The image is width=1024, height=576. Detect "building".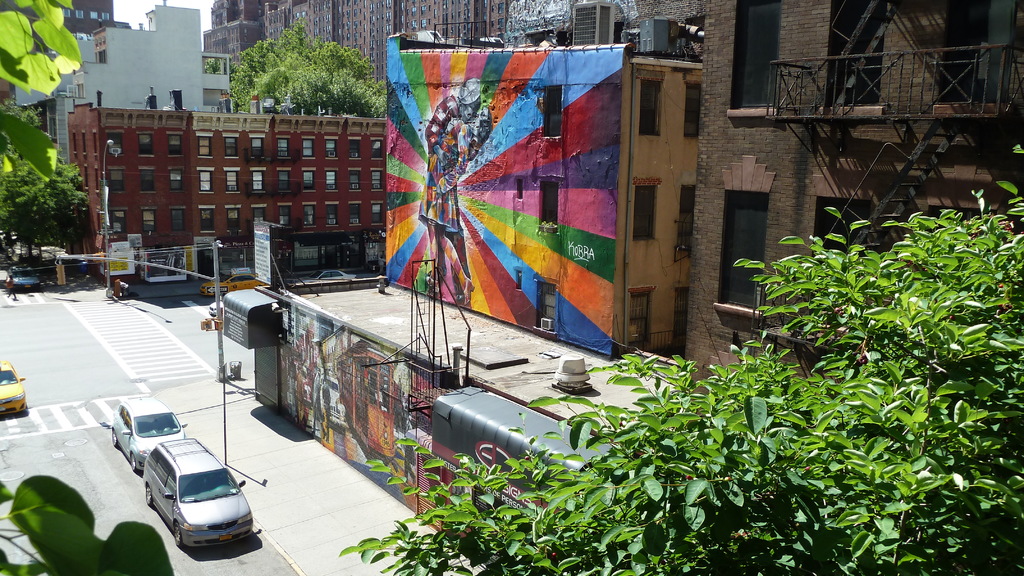
Detection: (left=72, top=93, right=383, bottom=279).
